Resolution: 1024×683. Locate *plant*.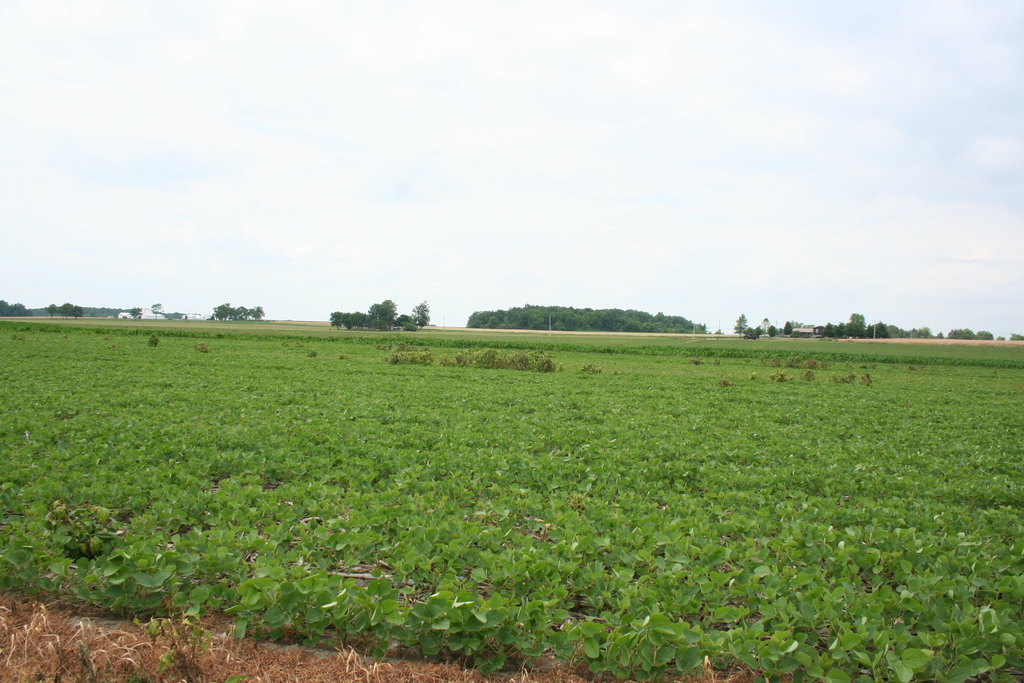
l=862, t=375, r=874, b=388.
